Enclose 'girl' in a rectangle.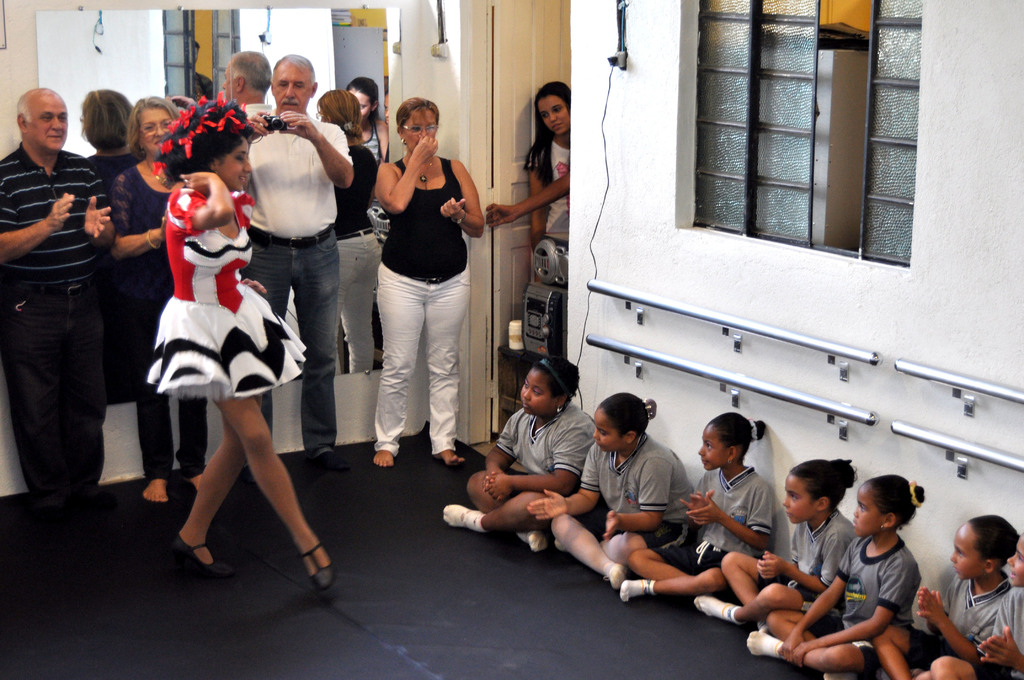
BBox(867, 514, 1021, 679).
